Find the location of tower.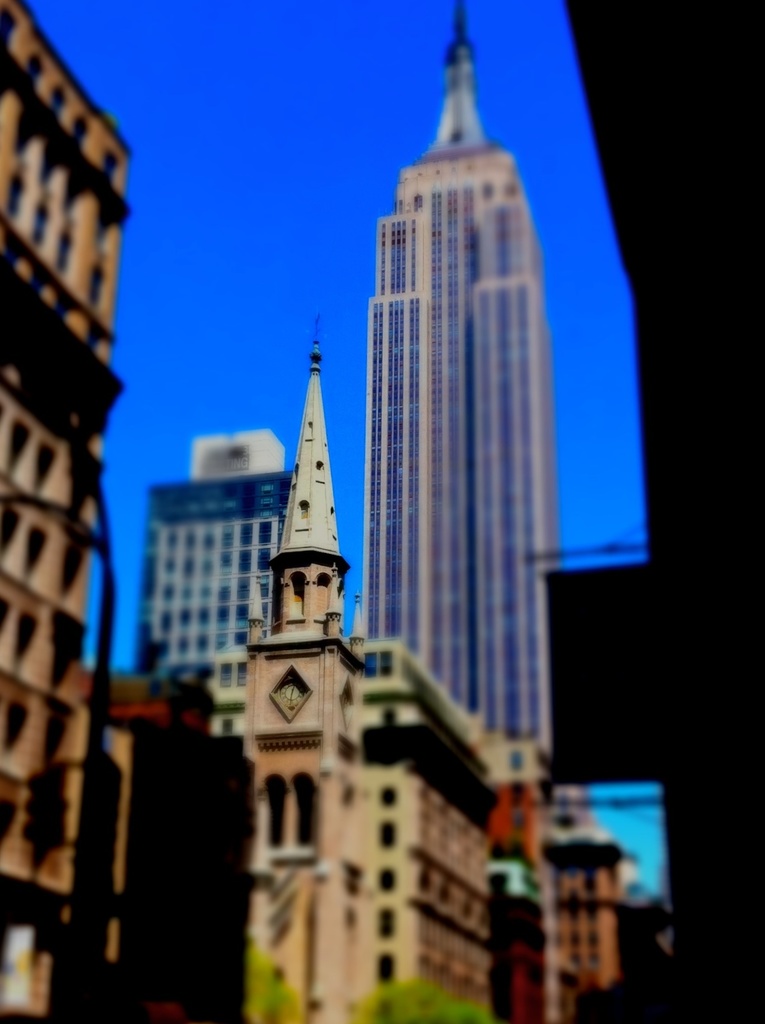
Location: [left=219, top=301, right=559, bottom=1023].
